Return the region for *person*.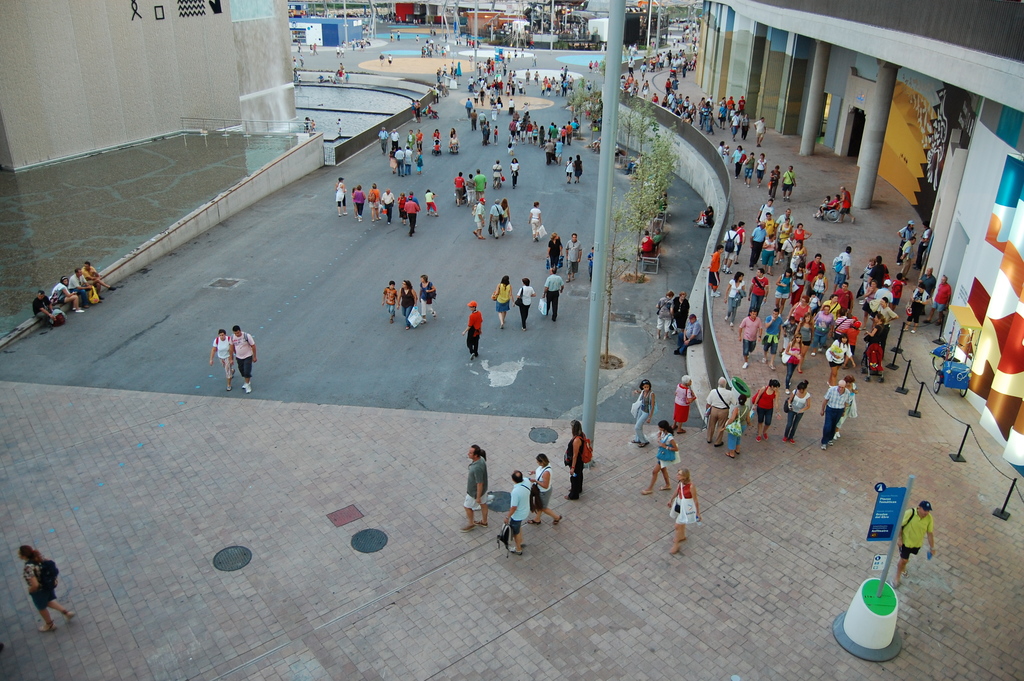
625,74,633,83.
